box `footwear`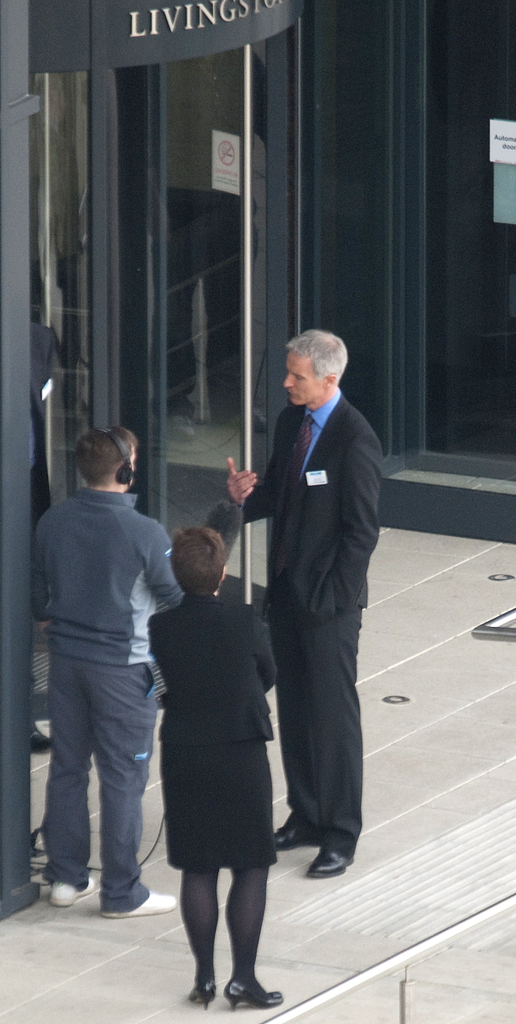
<box>281,813,317,855</box>
